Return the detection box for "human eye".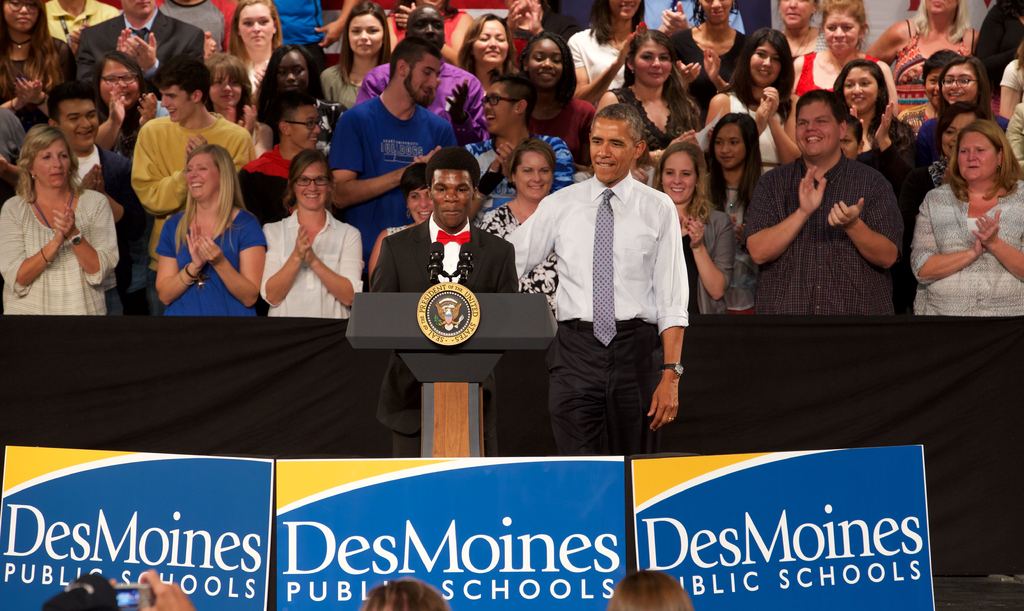
rect(541, 169, 551, 173).
